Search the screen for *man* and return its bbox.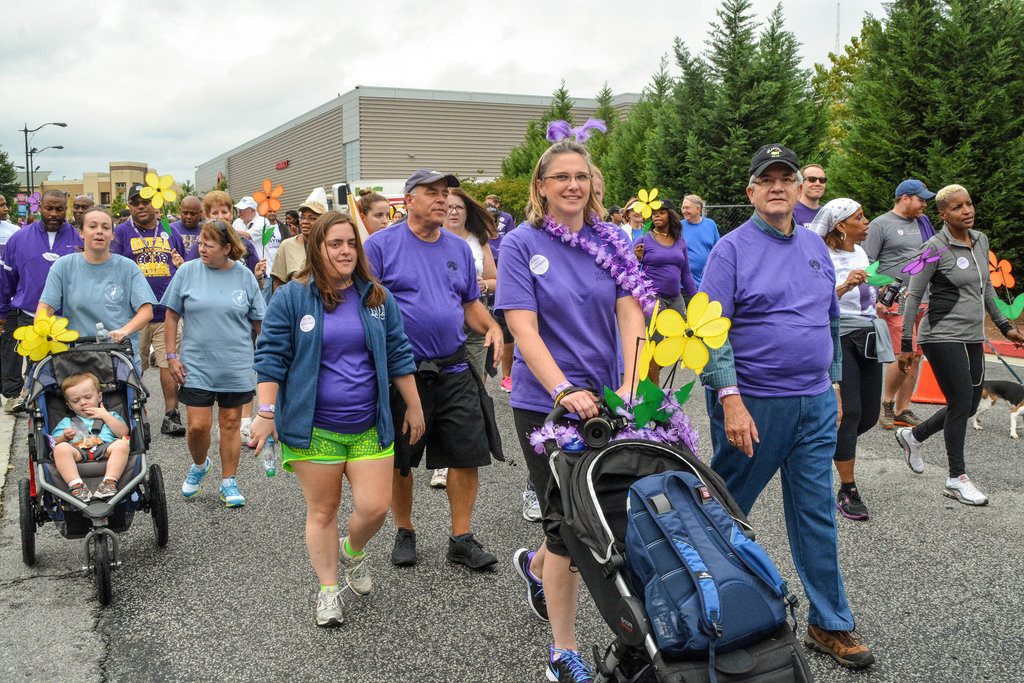
Found: [x1=359, y1=168, x2=509, y2=579].
